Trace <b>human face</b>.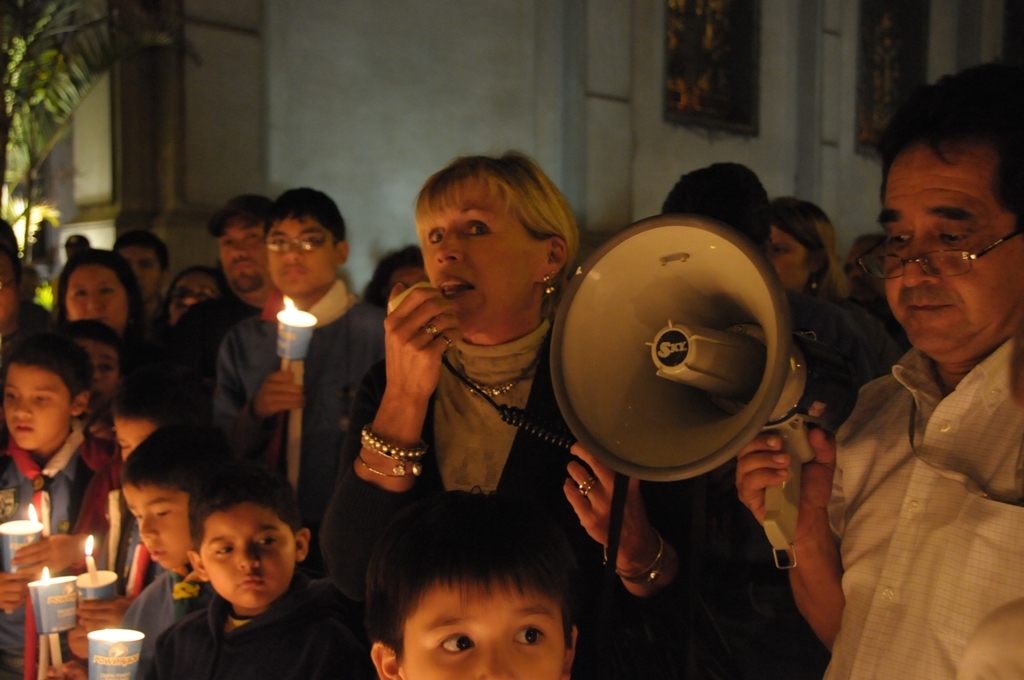
Traced to locate(242, 211, 352, 293).
